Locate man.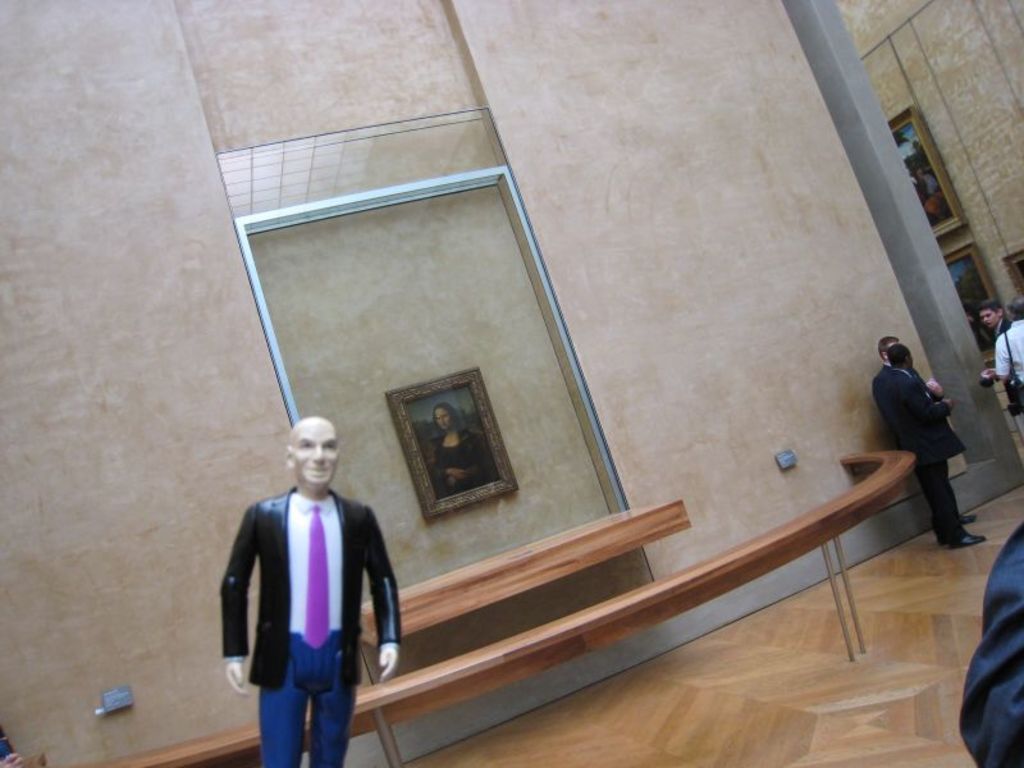
Bounding box: 992/294/1023/413.
